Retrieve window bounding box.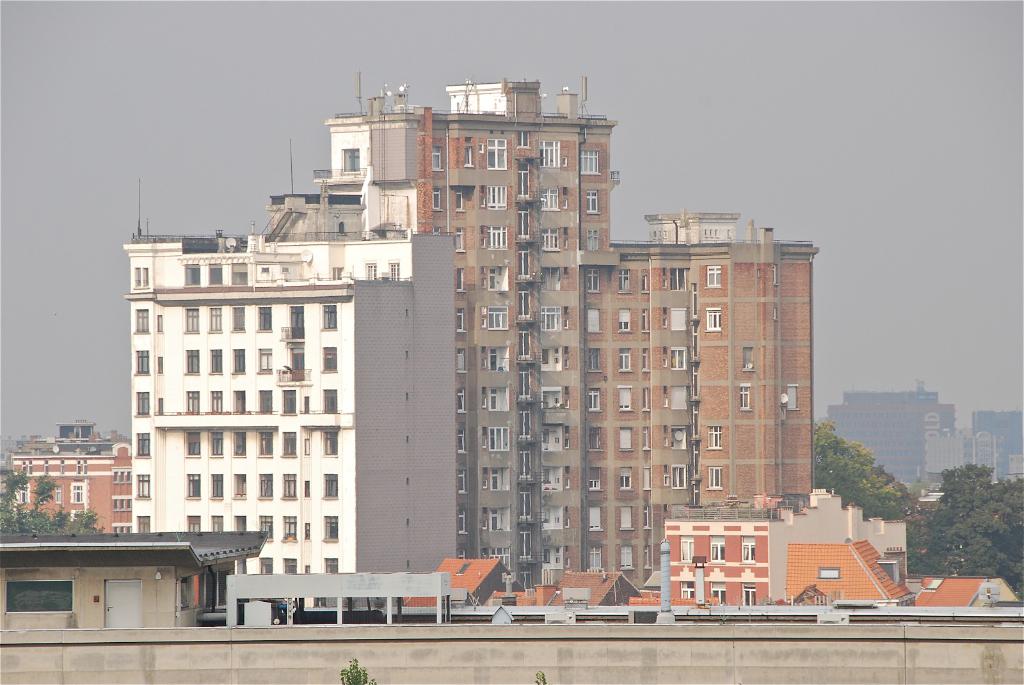
Bounding box: (left=458, top=470, right=463, bottom=495).
